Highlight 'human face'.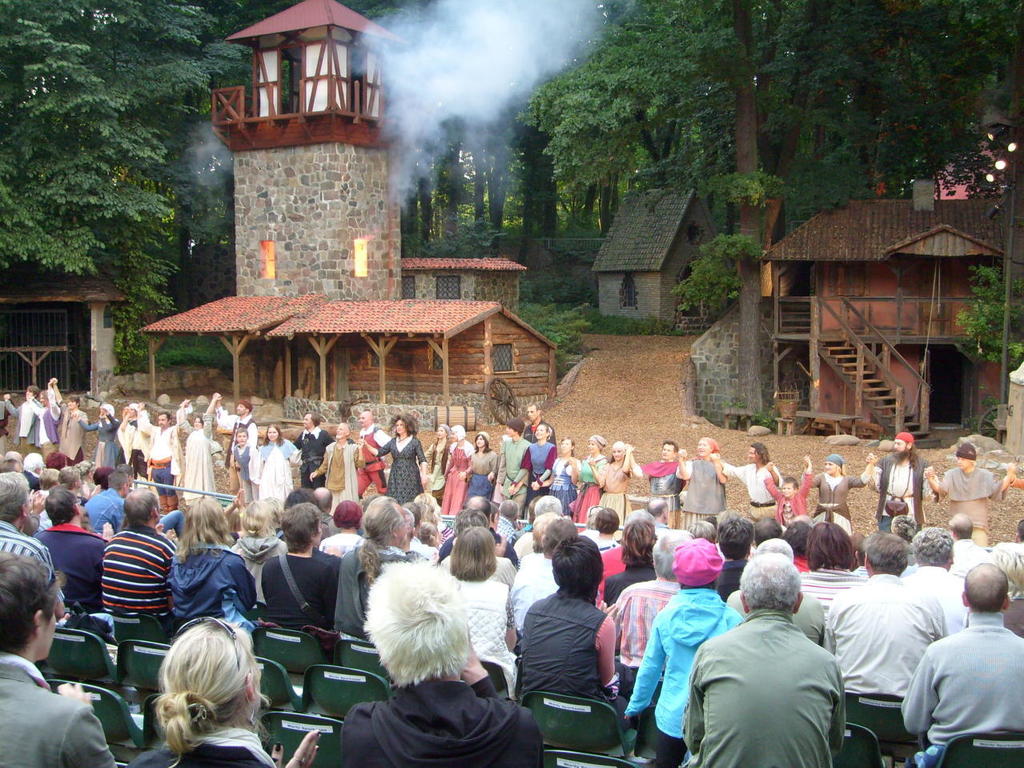
Highlighted region: bbox(781, 481, 793, 495).
